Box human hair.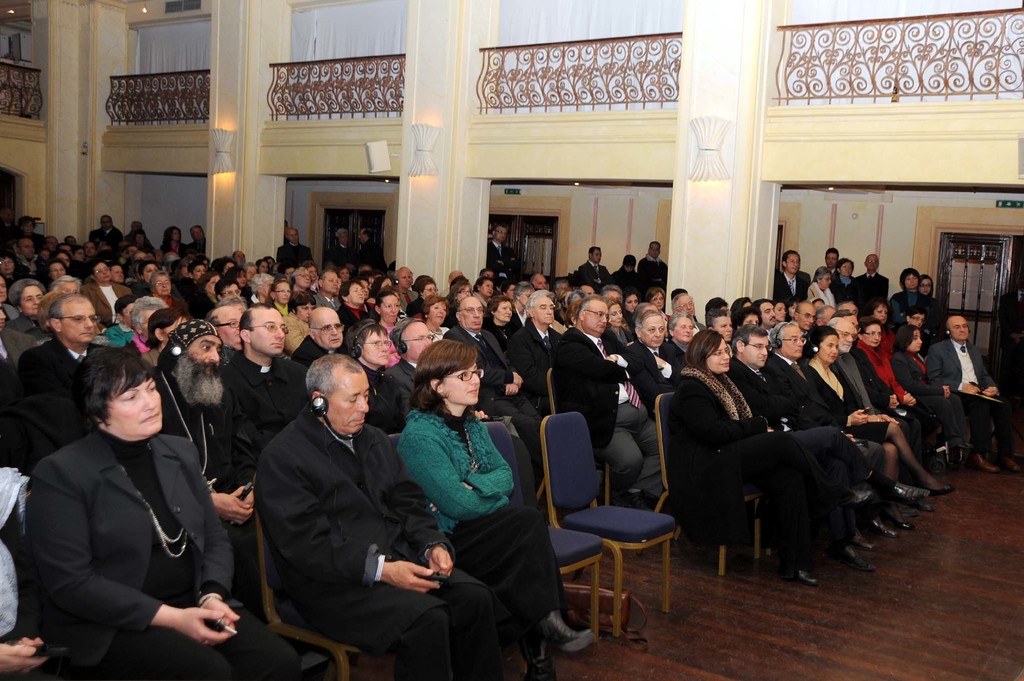
rect(307, 349, 374, 409).
